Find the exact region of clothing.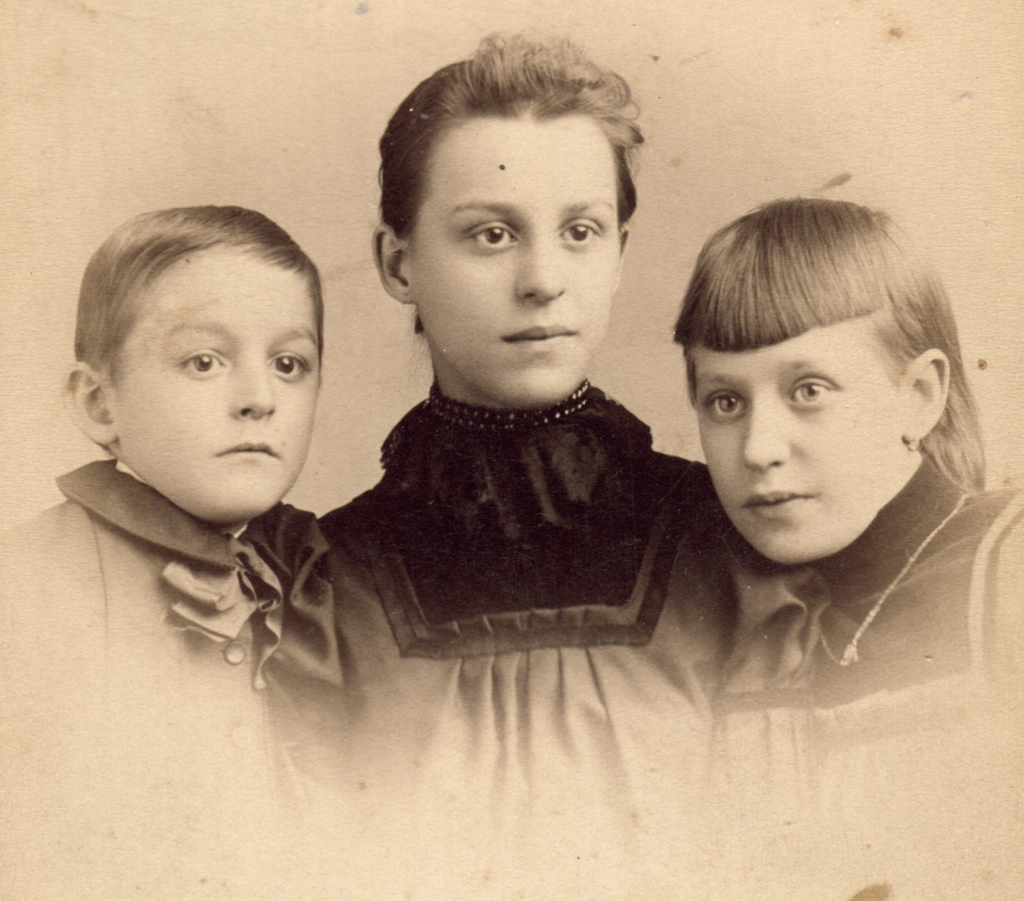
Exact region: box(316, 377, 719, 815).
